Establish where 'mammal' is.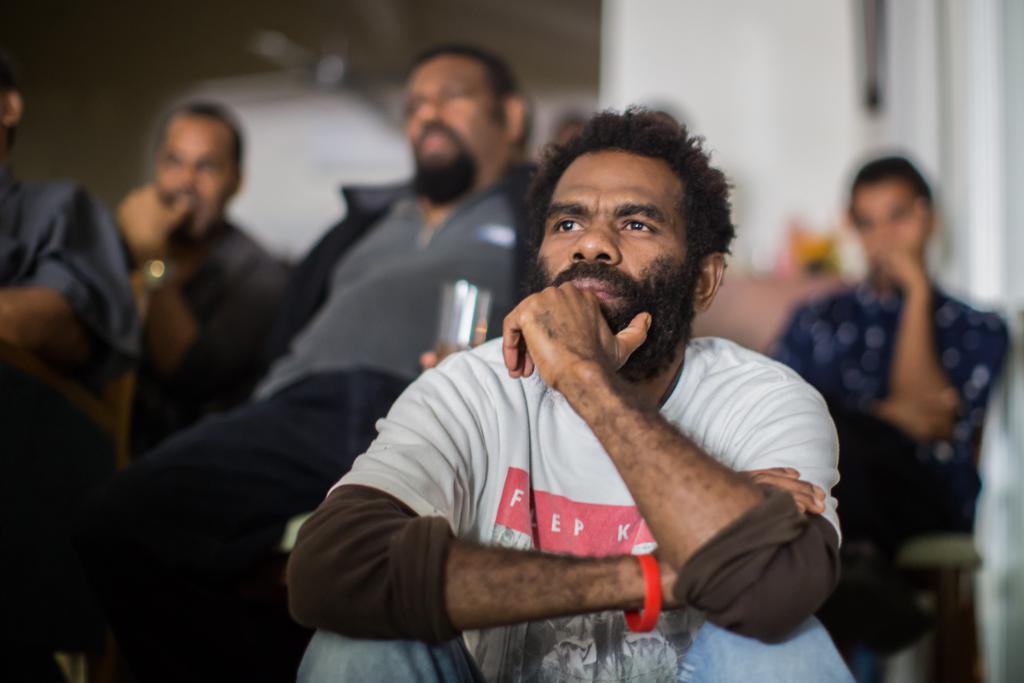
Established at (x1=112, y1=102, x2=287, y2=419).
